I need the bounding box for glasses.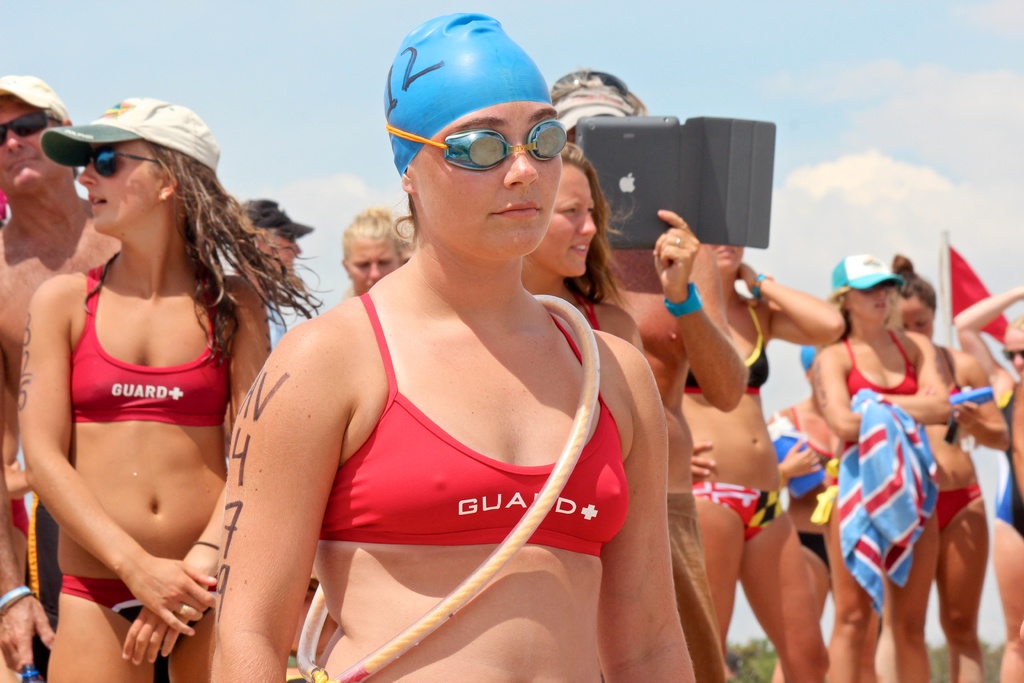
Here it is: pyautogui.locateOnScreen(998, 343, 1023, 358).
